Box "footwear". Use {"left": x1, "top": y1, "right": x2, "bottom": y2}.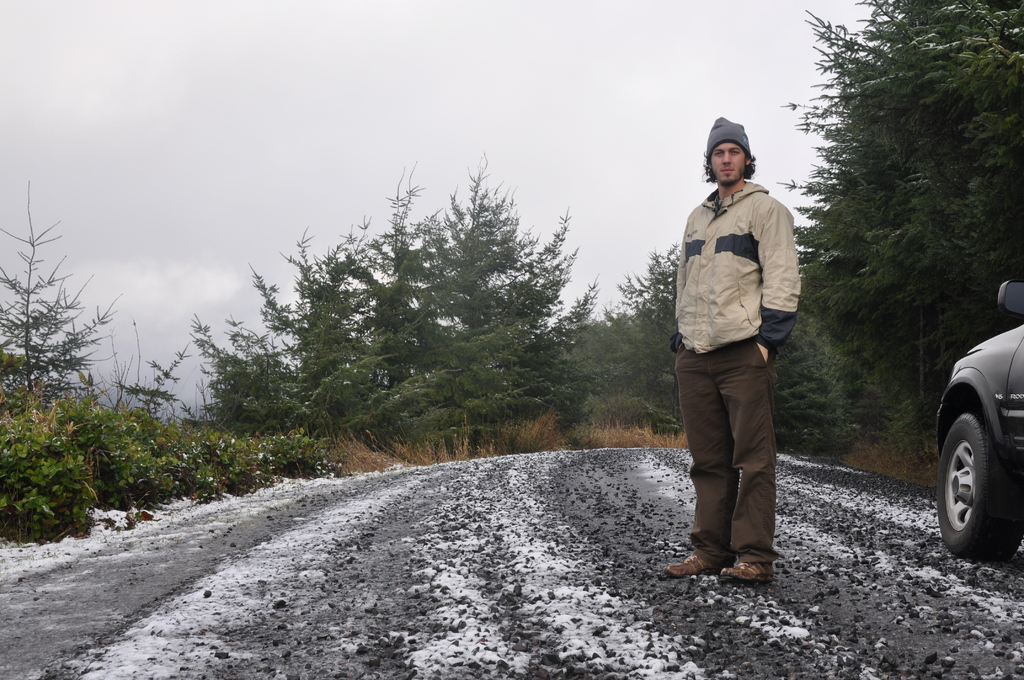
{"left": 666, "top": 556, "right": 714, "bottom": 570}.
